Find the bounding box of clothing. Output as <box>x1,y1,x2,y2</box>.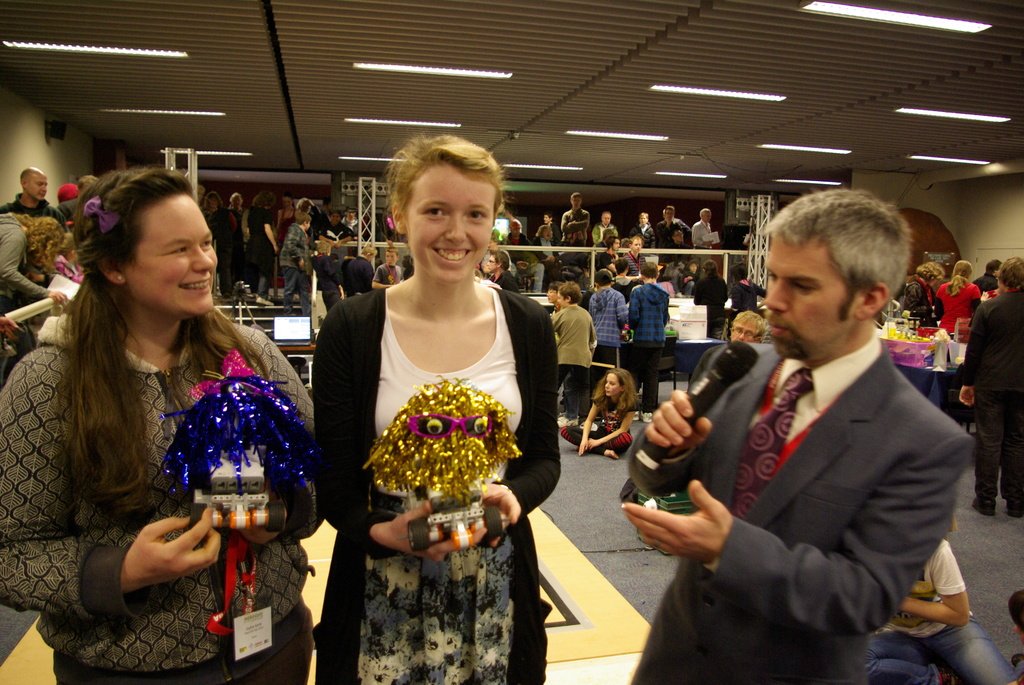
<box>548,298,592,403</box>.
